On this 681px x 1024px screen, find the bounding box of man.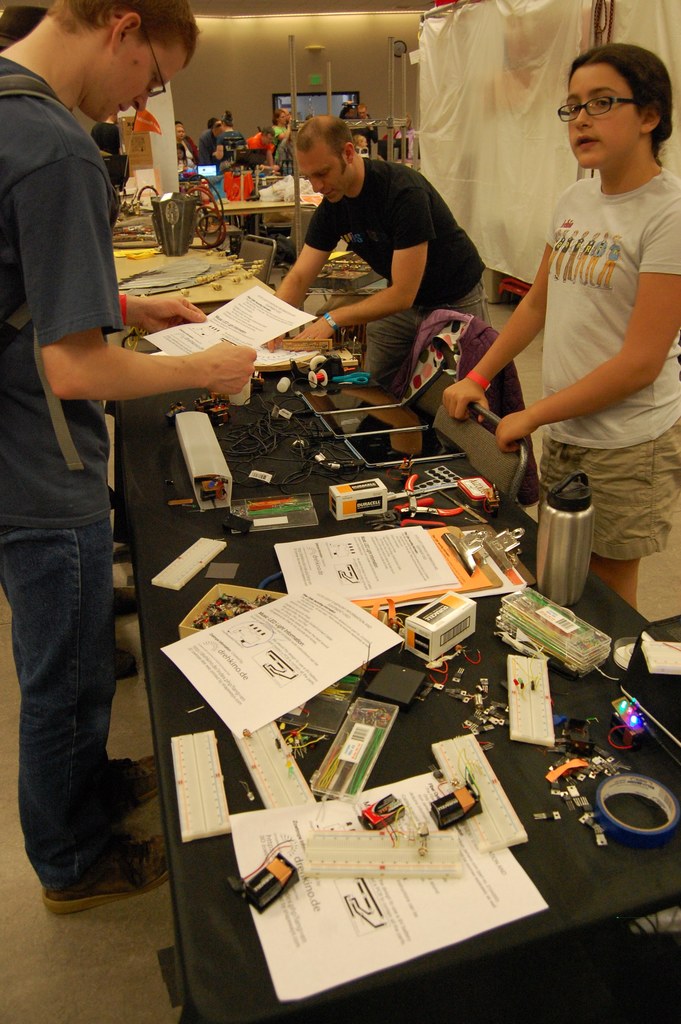
Bounding box: 3, 18, 179, 952.
